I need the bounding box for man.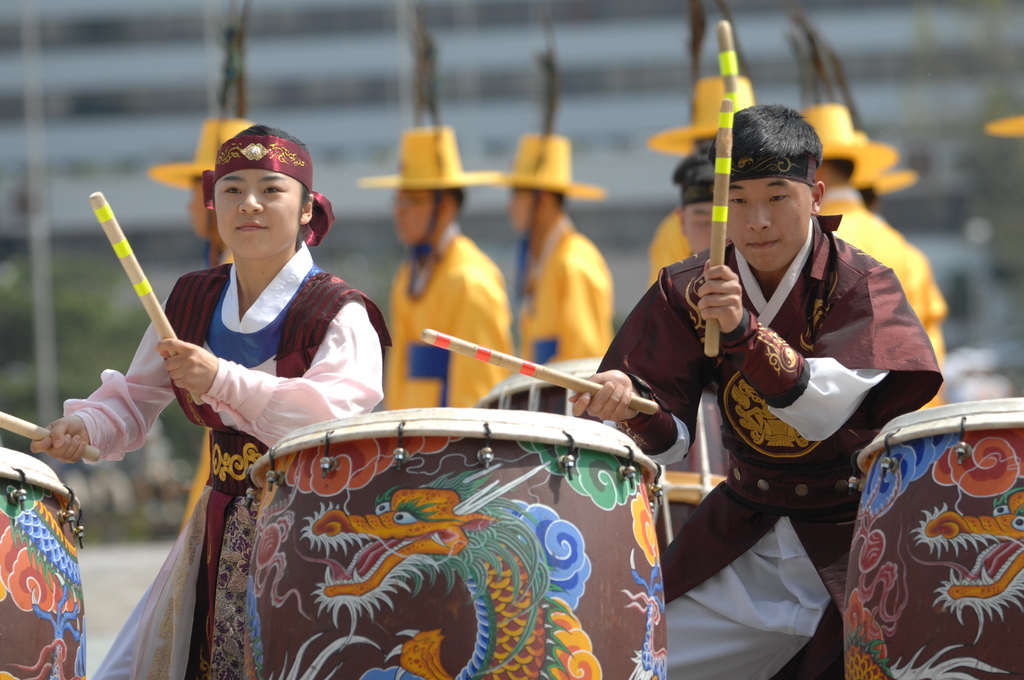
Here it is: 511, 145, 627, 385.
